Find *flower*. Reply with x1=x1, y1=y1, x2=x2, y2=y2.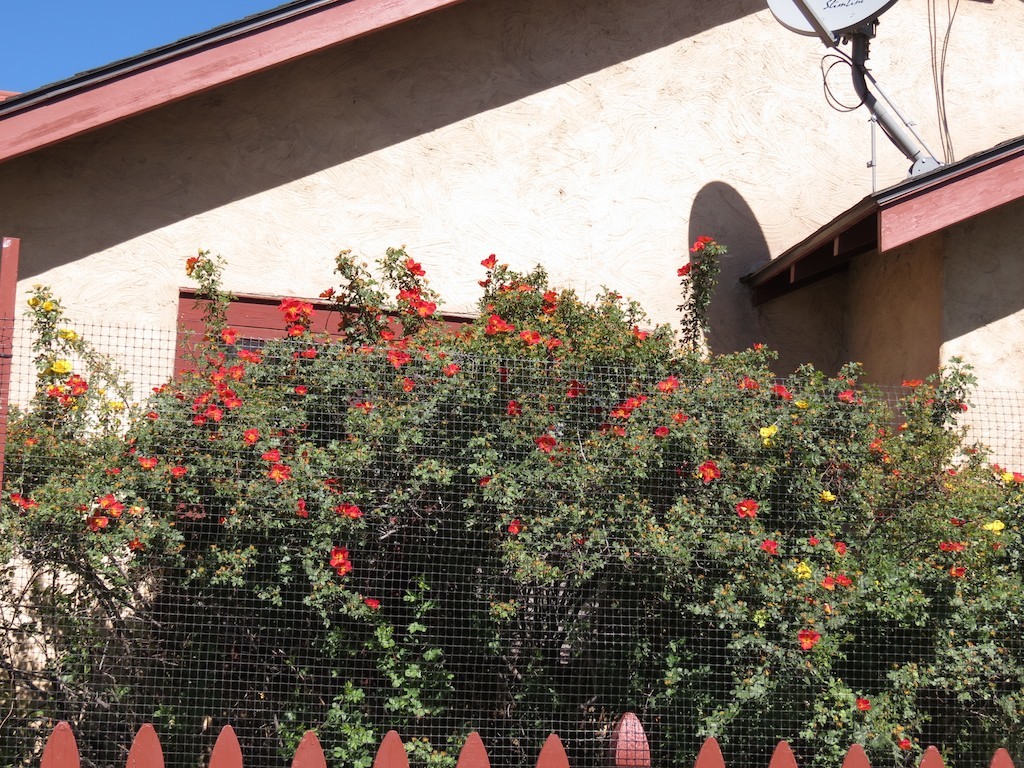
x1=537, y1=423, x2=572, y2=455.
